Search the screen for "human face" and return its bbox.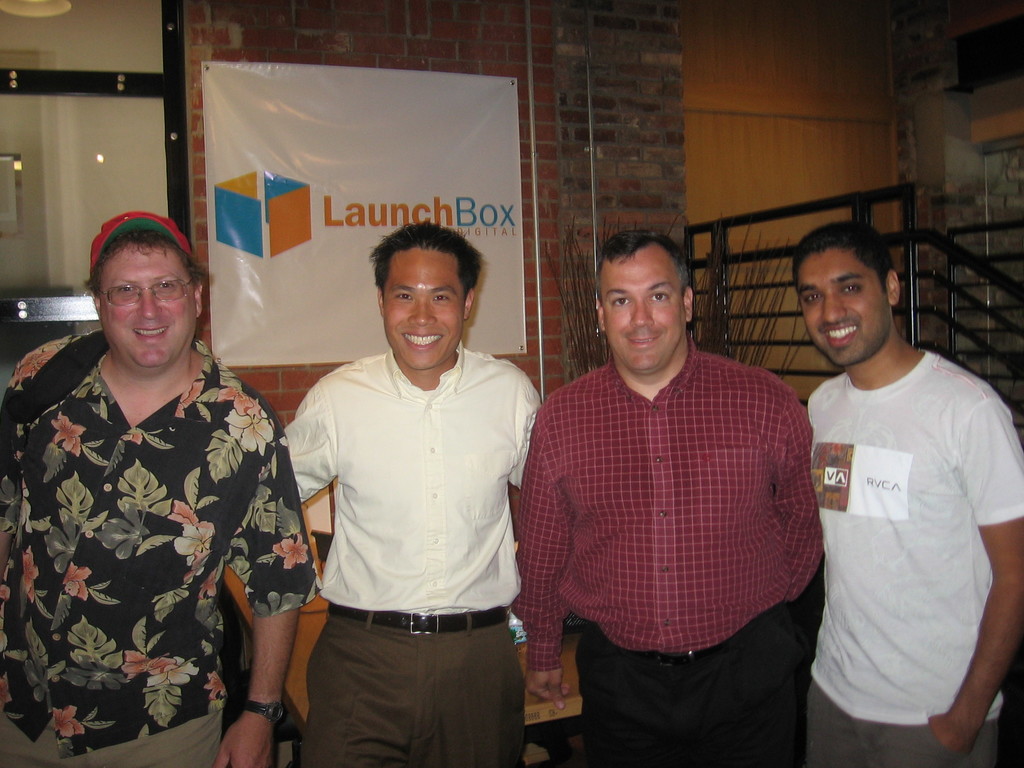
Found: [left=598, top=252, right=687, bottom=373].
